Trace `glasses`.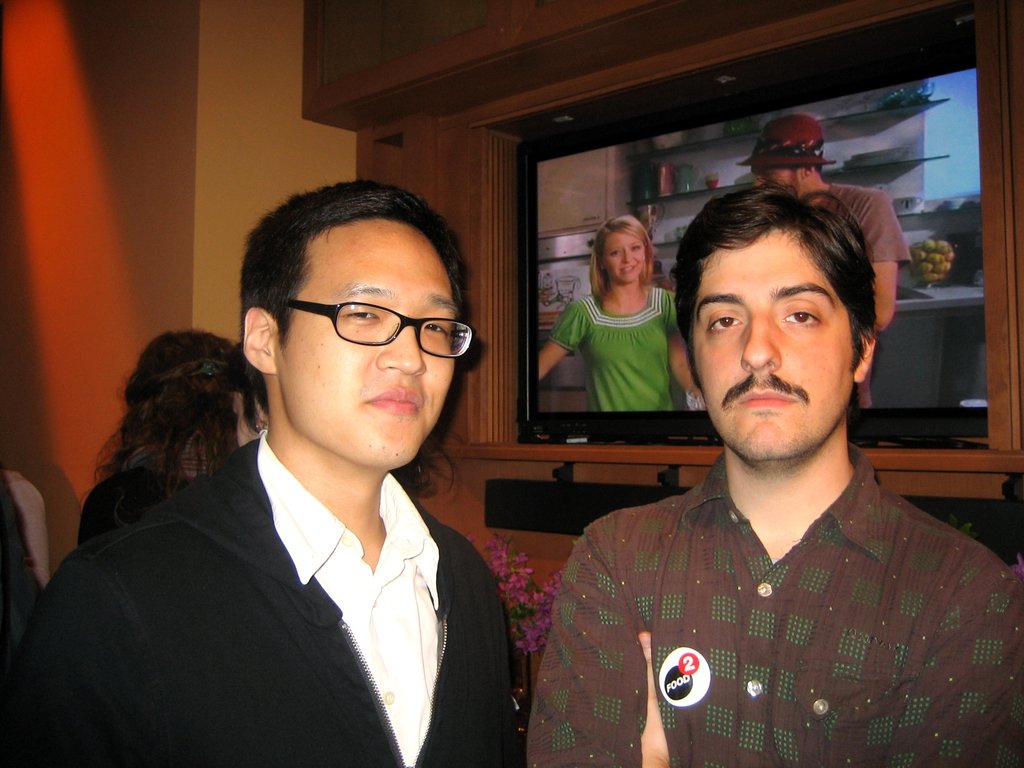
Traced to 276:301:480:364.
